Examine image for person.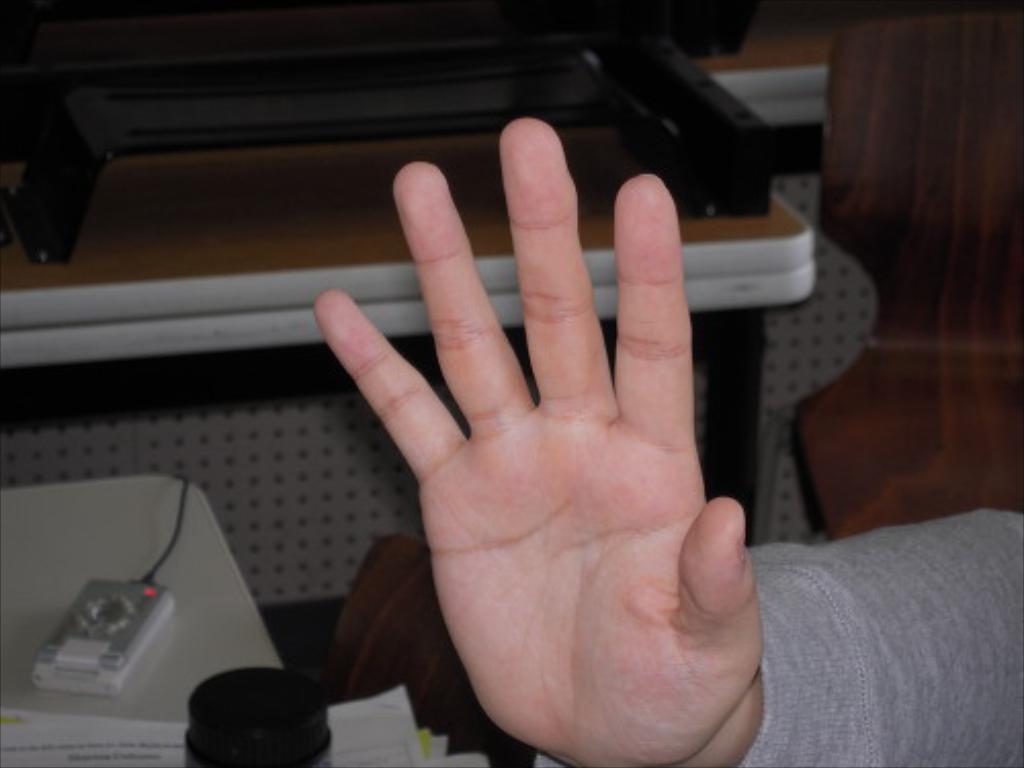
Examination result: bbox=[311, 117, 1022, 766].
